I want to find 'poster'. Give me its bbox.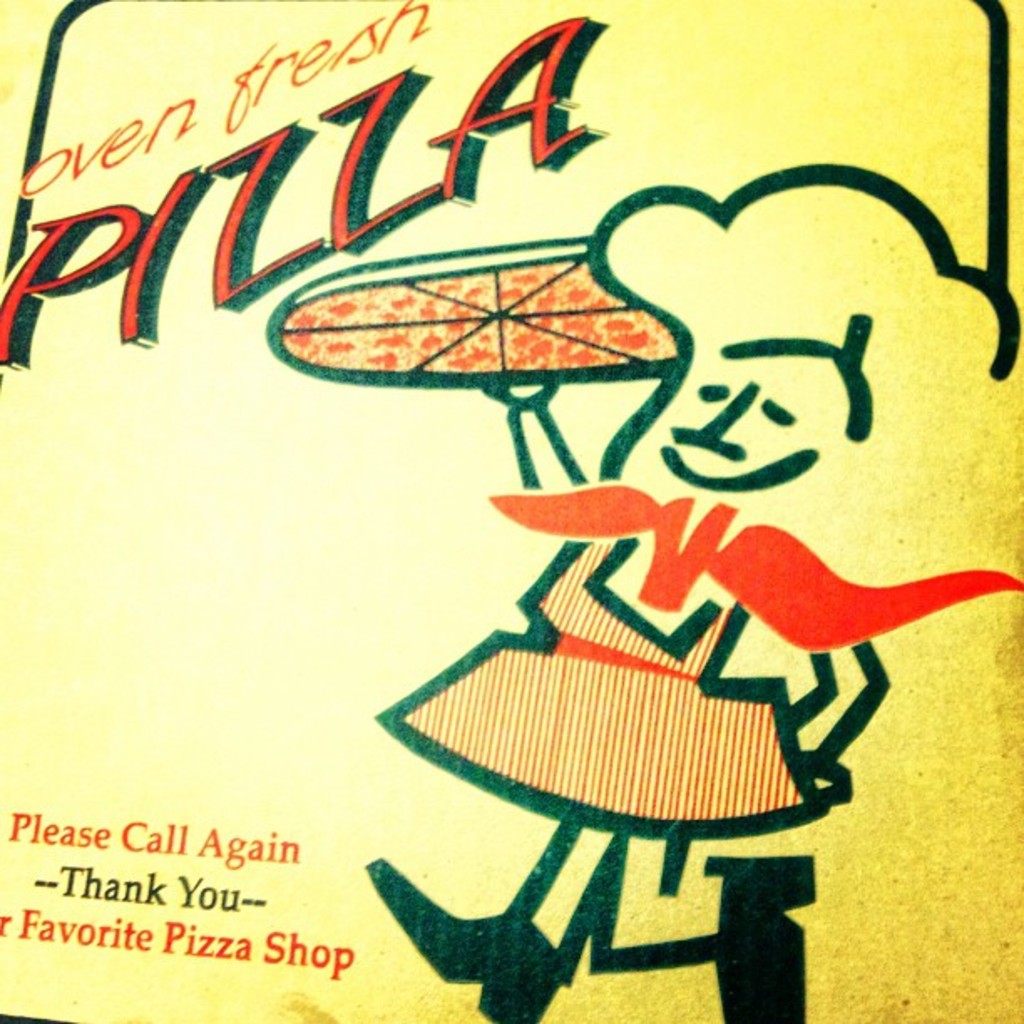
[x1=0, y1=0, x2=1022, y2=1022].
